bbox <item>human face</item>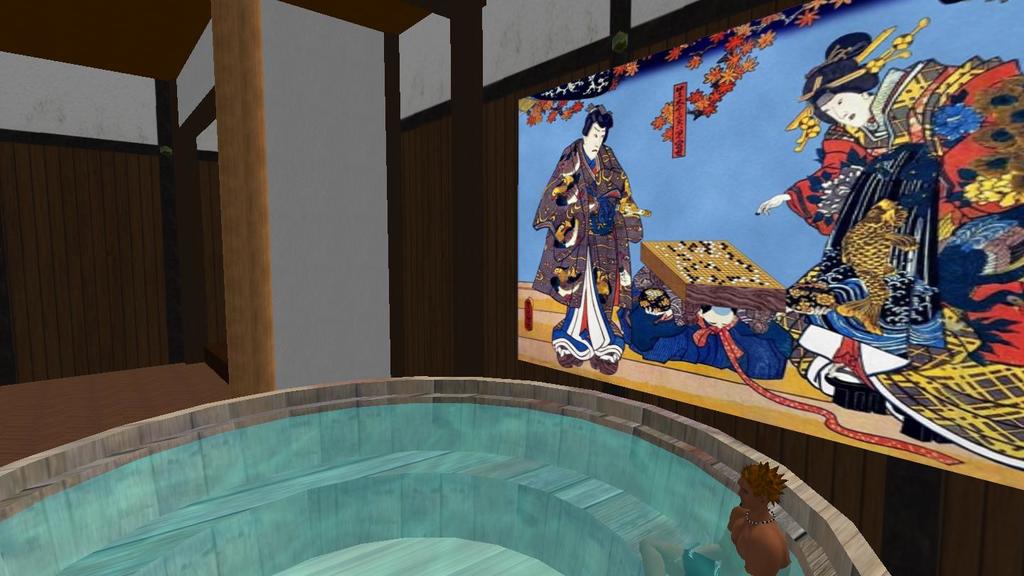
{"left": 581, "top": 118, "right": 607, "bottom": 156}
